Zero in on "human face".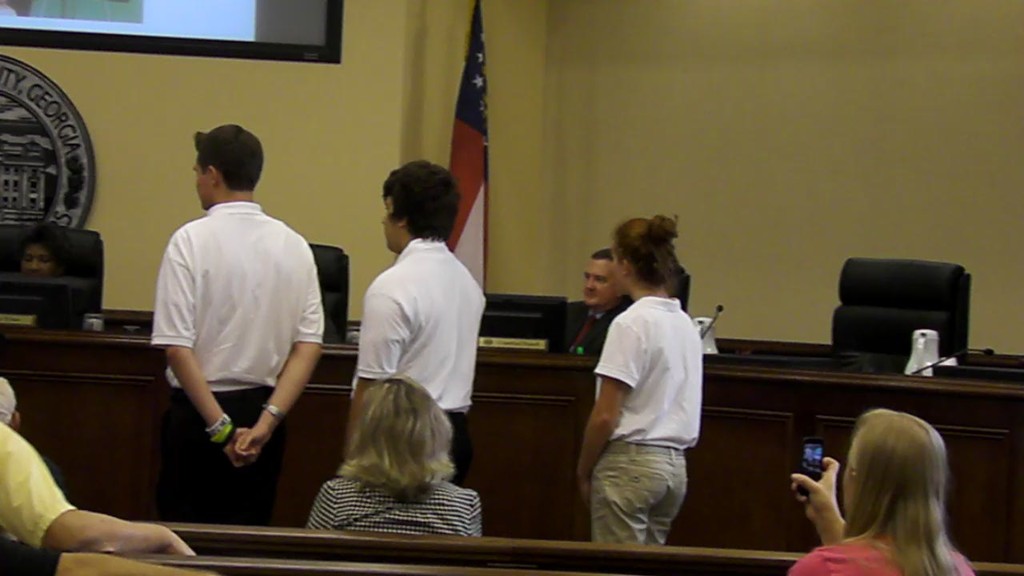
Zeroed in: [x1=190, y1=154, x2=219, y2=213].
